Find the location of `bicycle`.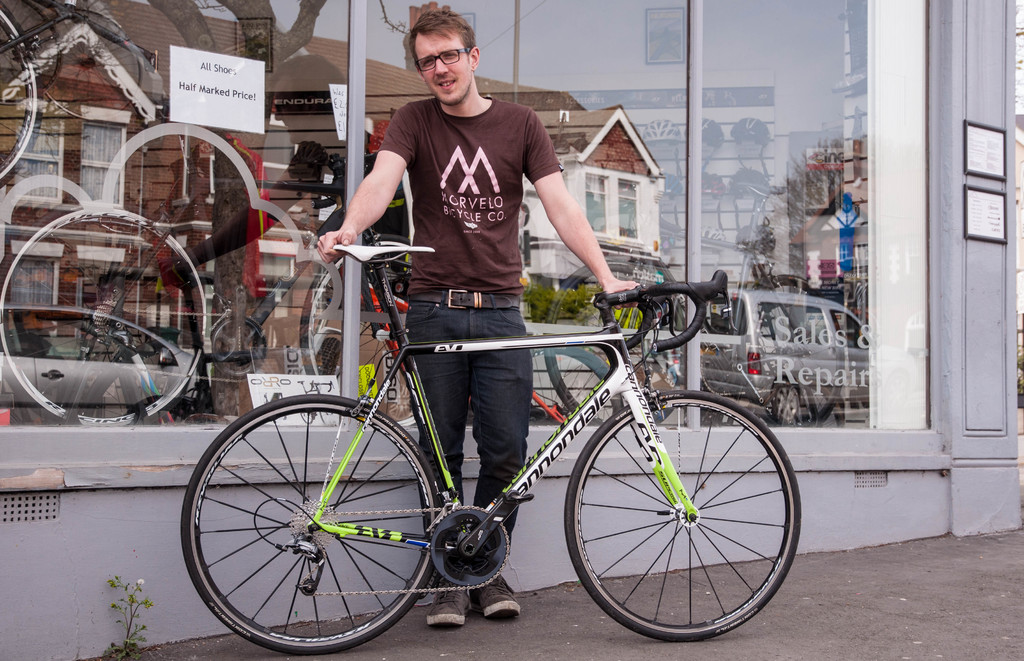
Location: {"x1": 0, "y1": 102, "x2": 427, "y2": 430}.
